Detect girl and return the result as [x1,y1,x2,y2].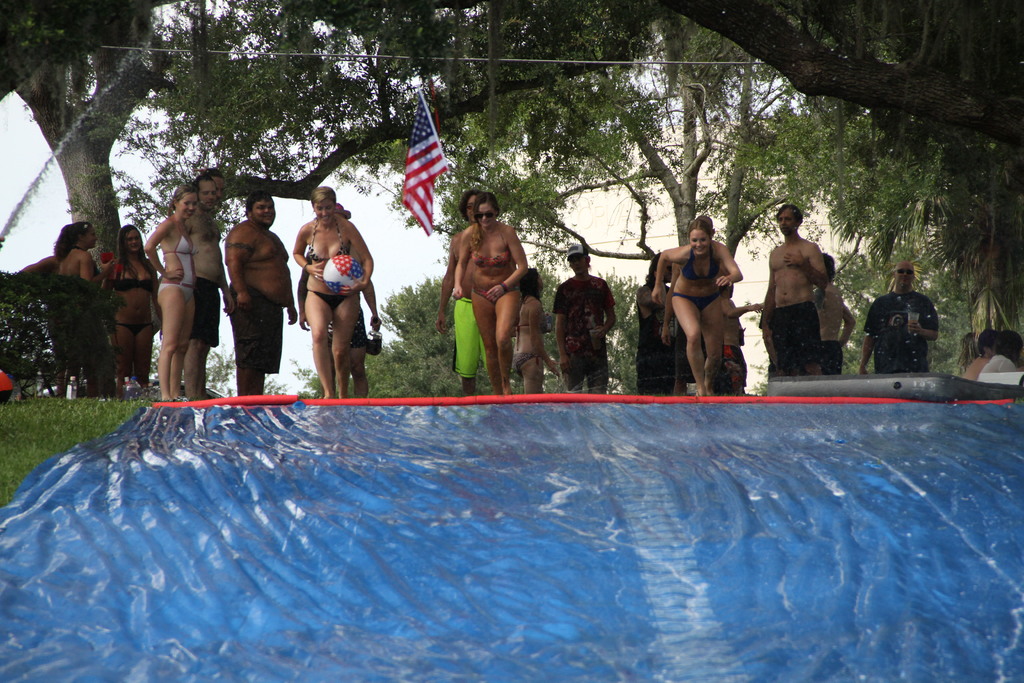
[148,184,205,406].
